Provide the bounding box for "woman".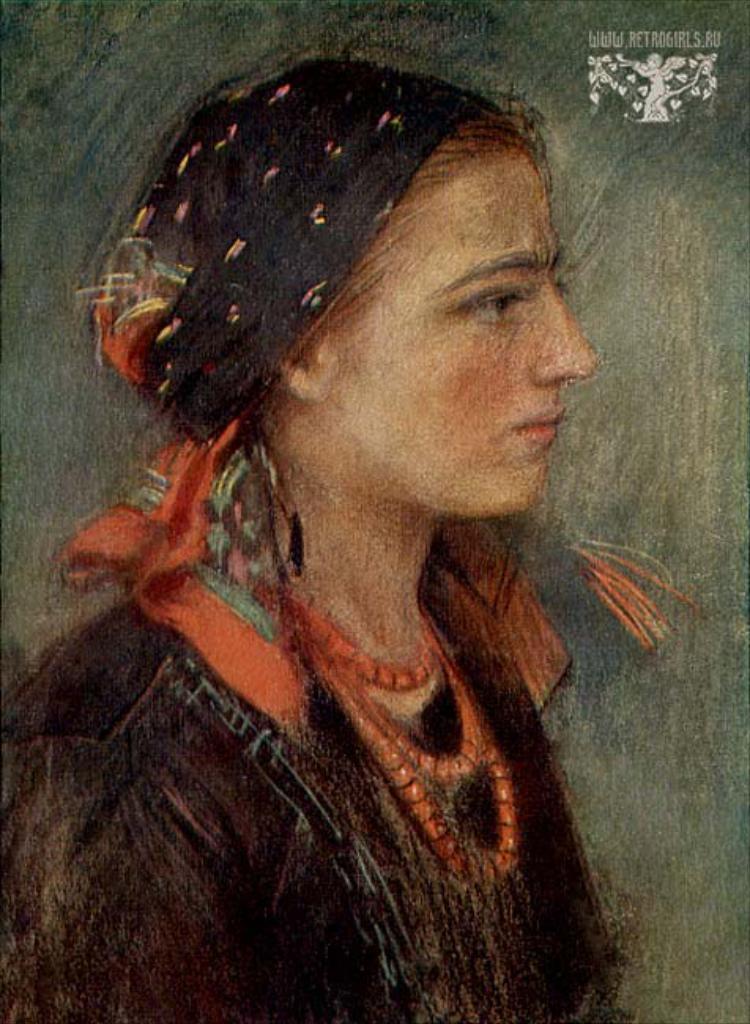
{"x1": 0, "y1": 50, "x2": 630, "y2": 1022}.
